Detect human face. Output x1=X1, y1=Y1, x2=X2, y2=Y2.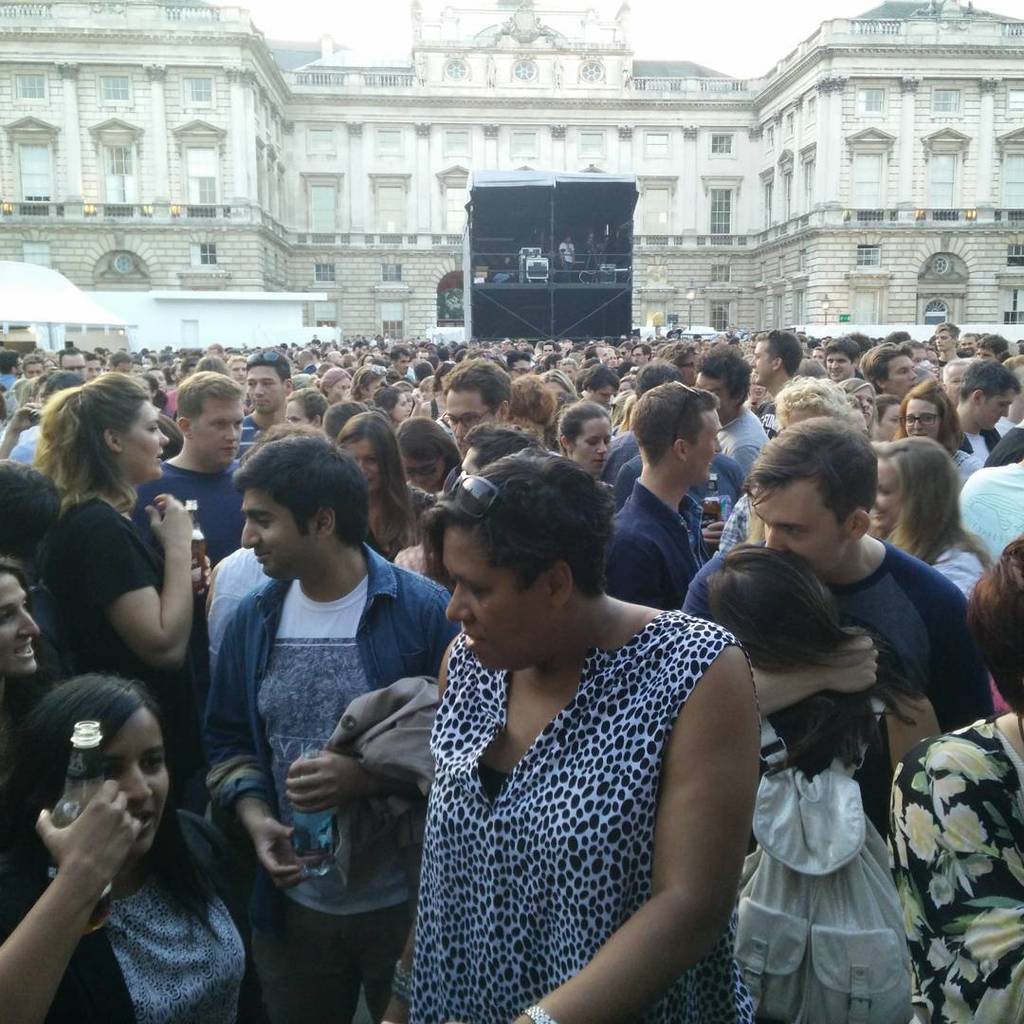
x1=0, y1=571, x2=40, y2=677.
